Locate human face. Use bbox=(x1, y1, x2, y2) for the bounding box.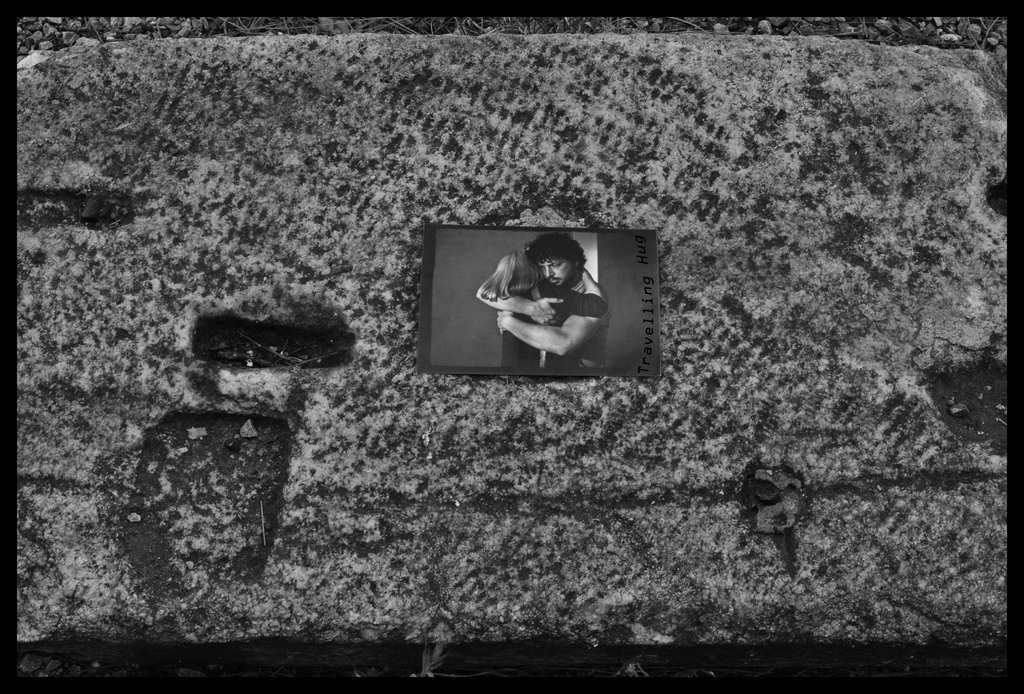
bbox=(541, 258, 575, 286).
